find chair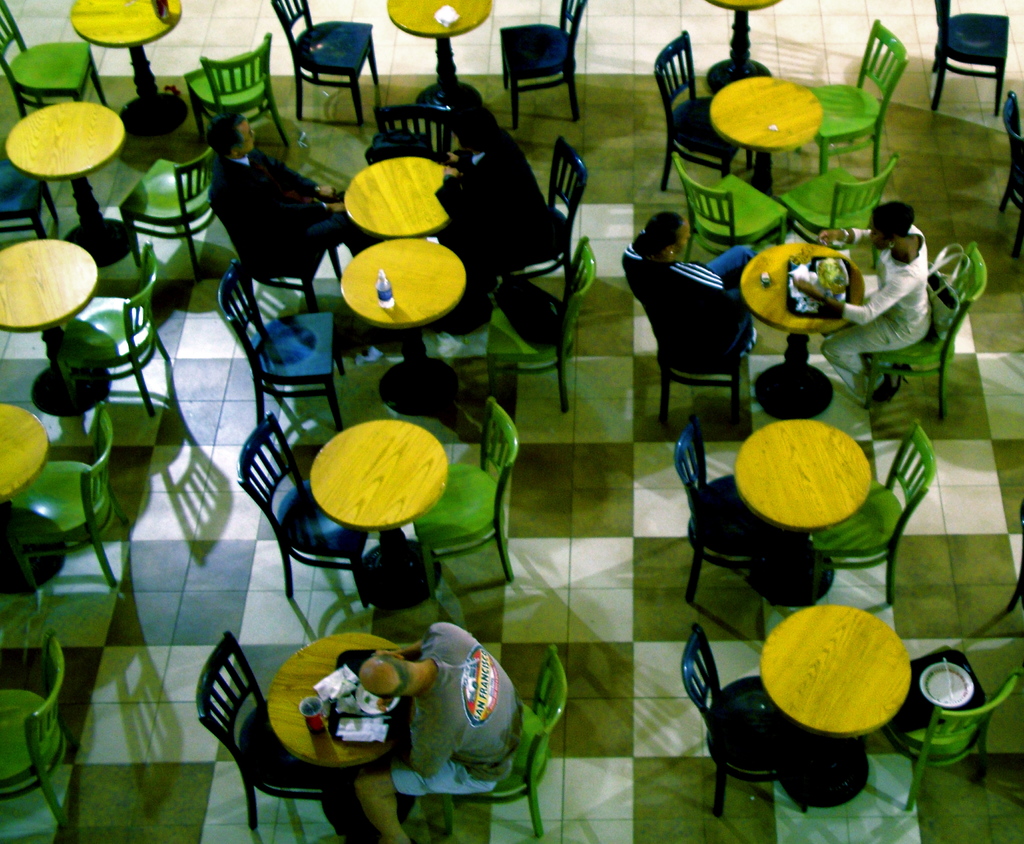
bbox(665, 428, 788, 638)
